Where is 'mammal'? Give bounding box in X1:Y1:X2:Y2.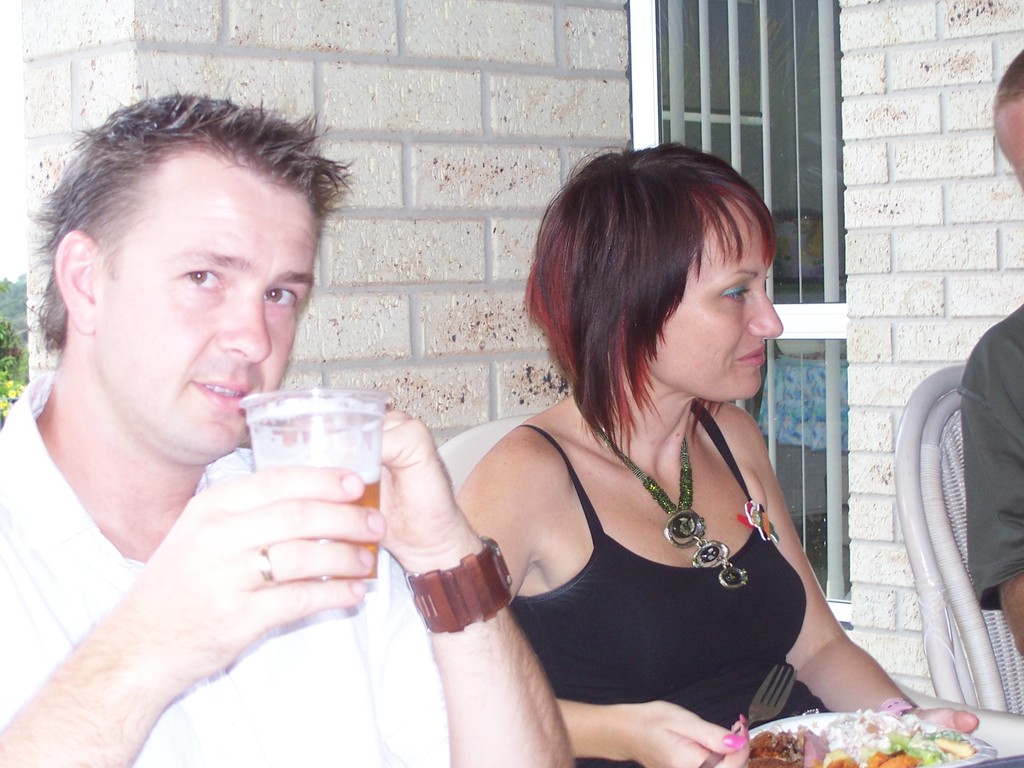
964:40:1023:664.
